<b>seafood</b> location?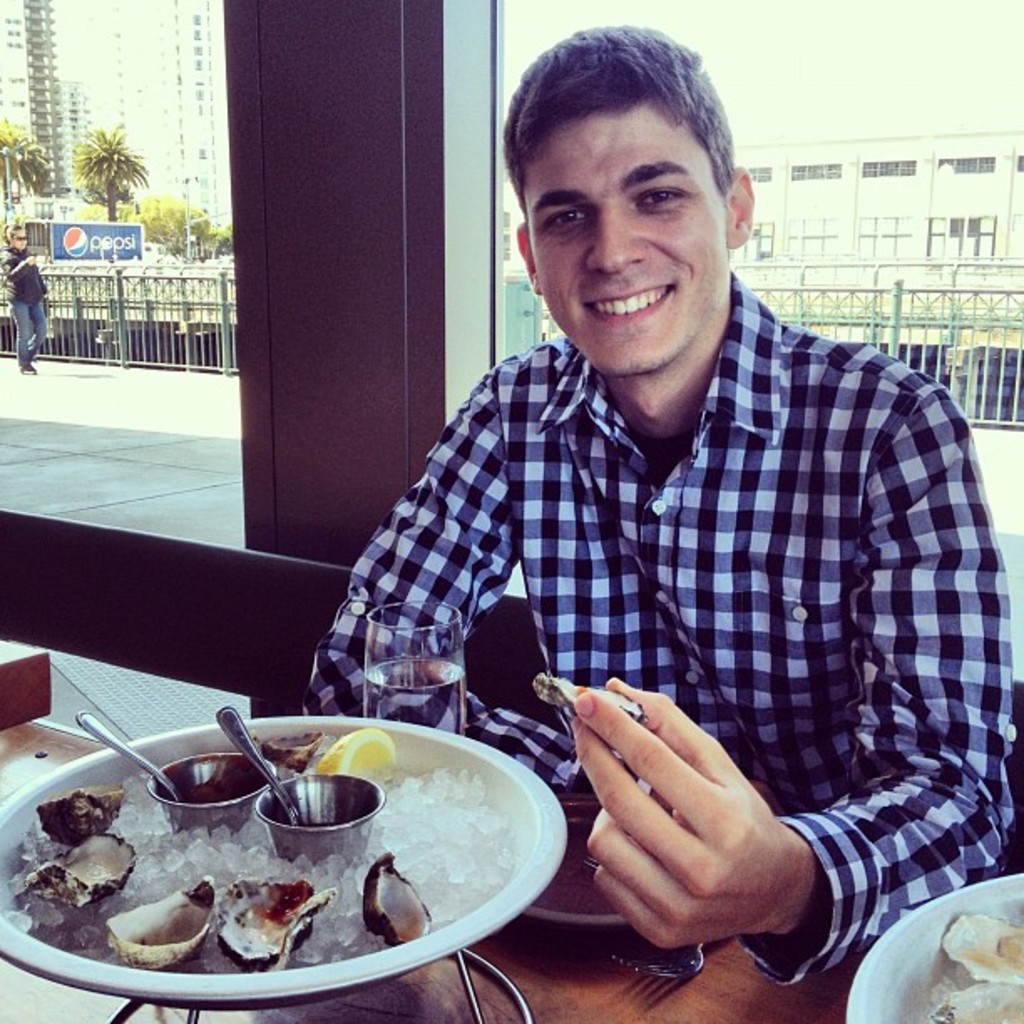
214:877:335:972
